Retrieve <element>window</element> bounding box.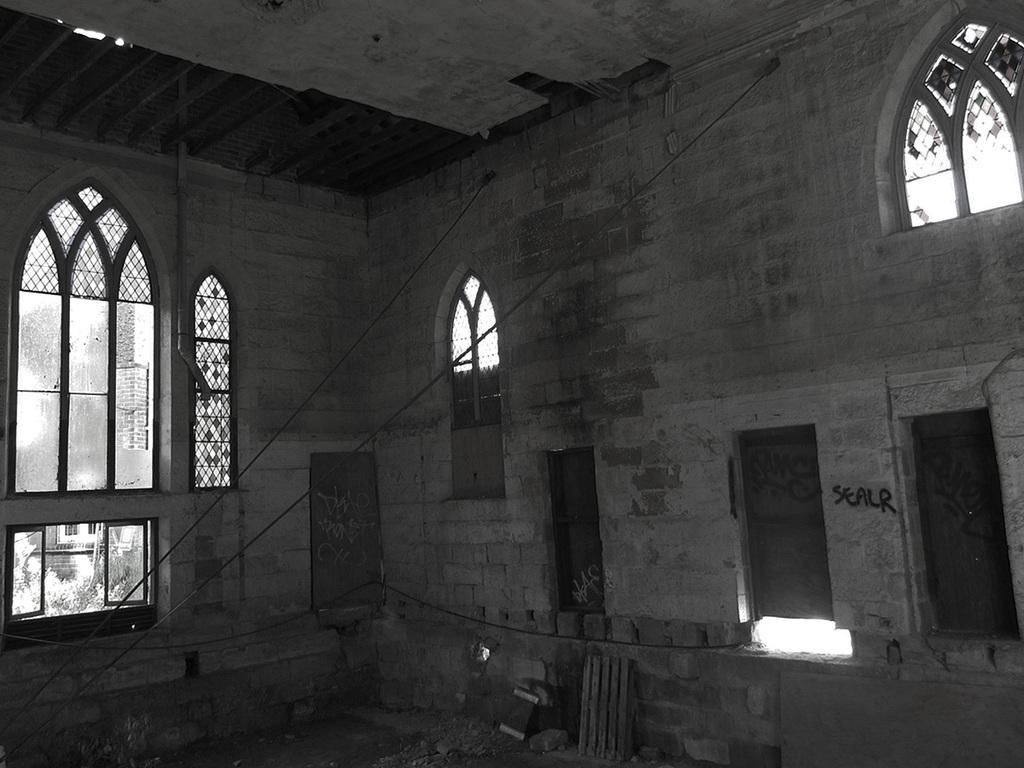
Bounding box: {"x1": 19, "y1": 121, "x2": 224, "y2": 585}.
